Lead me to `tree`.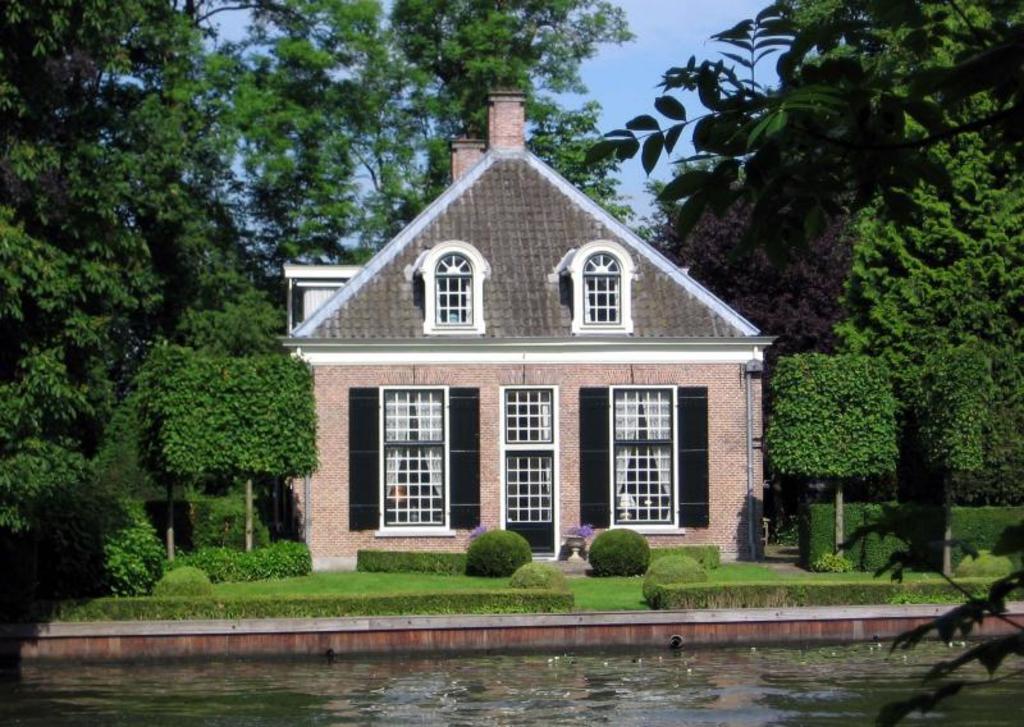
Lead to 911, 330, 1002, 567.
